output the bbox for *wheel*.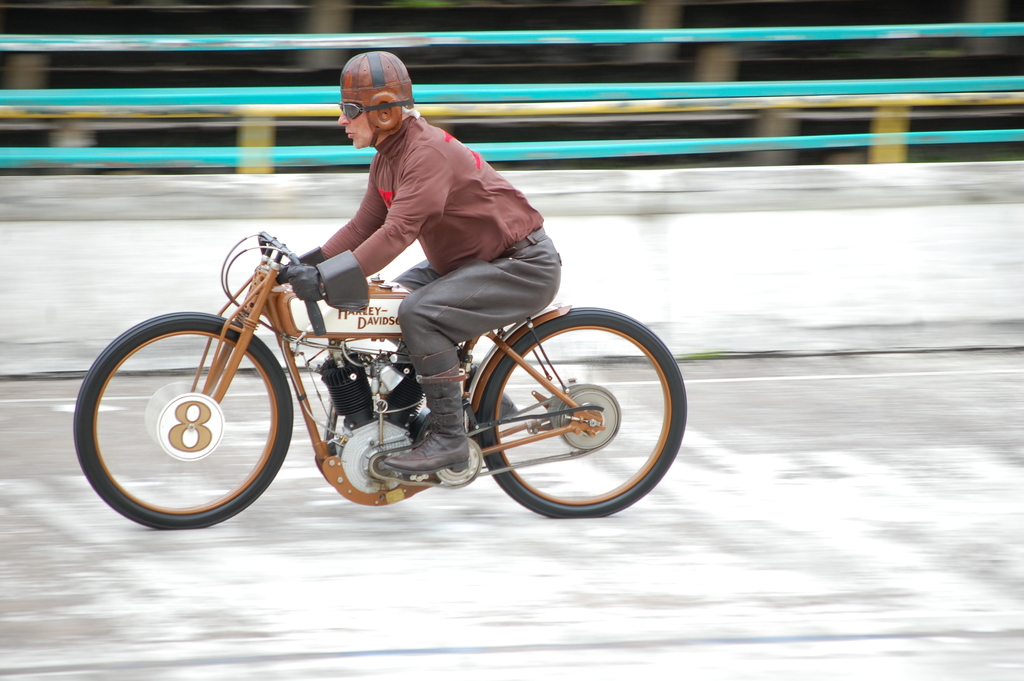
(left=467, top=304, right=665, bottom=516).
